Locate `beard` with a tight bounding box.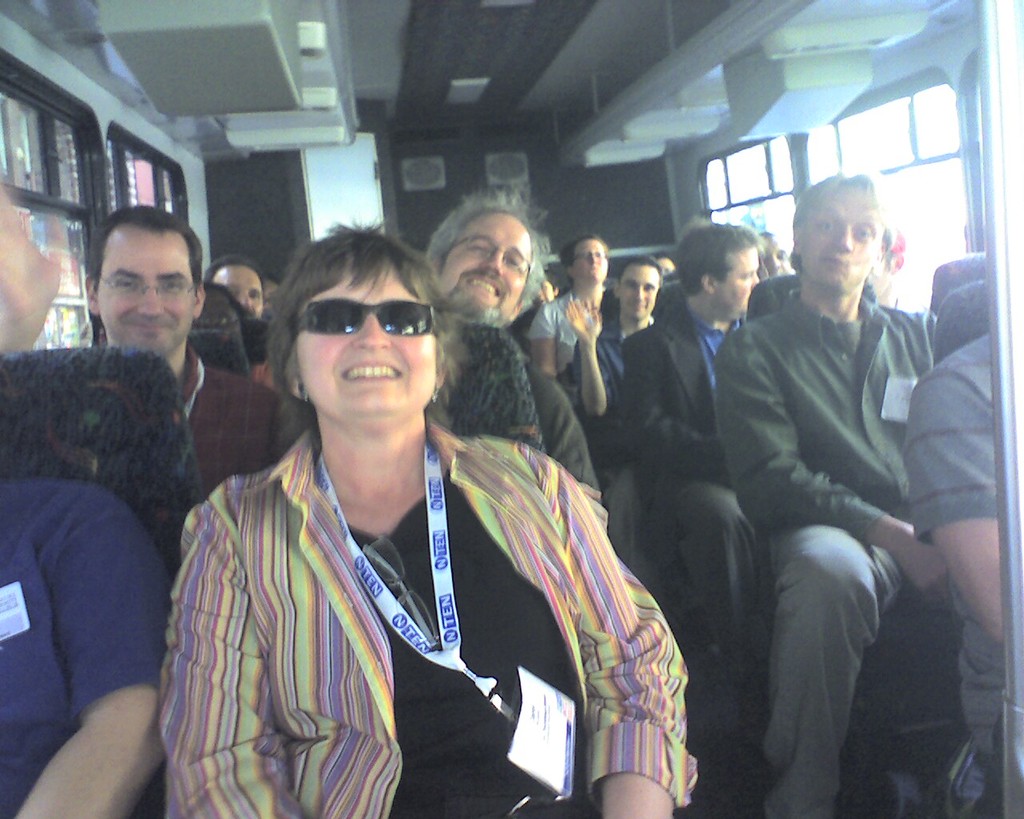
(x1=436, y1=263, x2=514, y2=328).
